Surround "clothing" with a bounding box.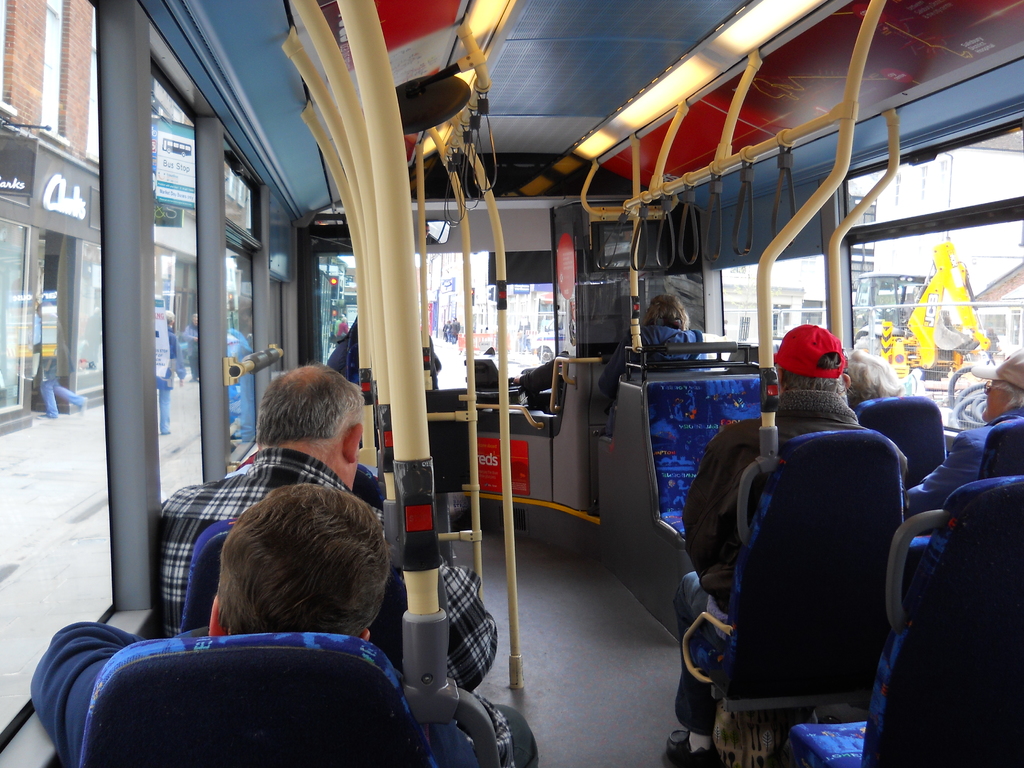
<bbox>596, 315, 712, 399</bbox>.
